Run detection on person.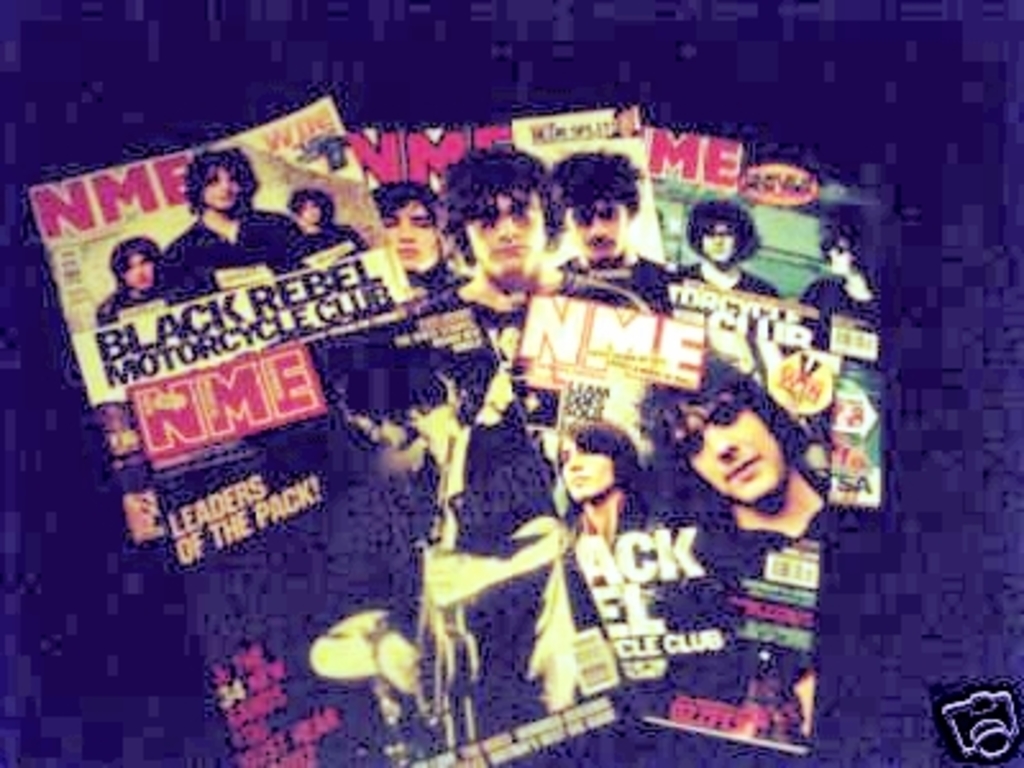
Result: select_region(328, 338, 602, 740).
